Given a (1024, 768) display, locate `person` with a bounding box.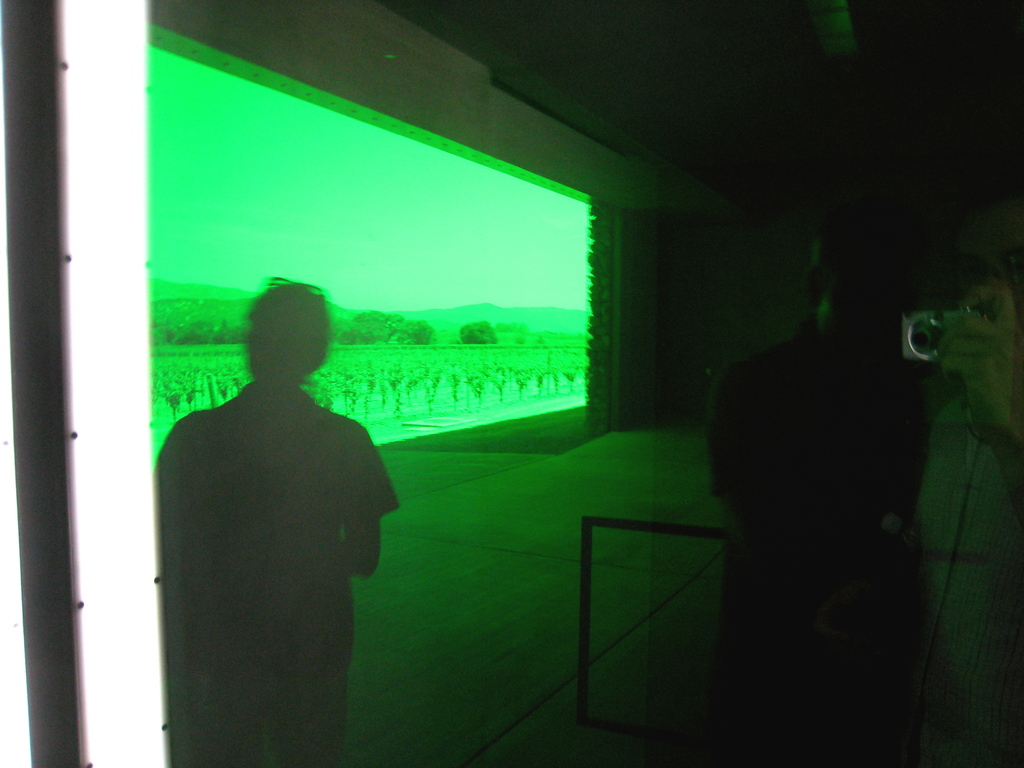
Located: [913,266,1023,716].
